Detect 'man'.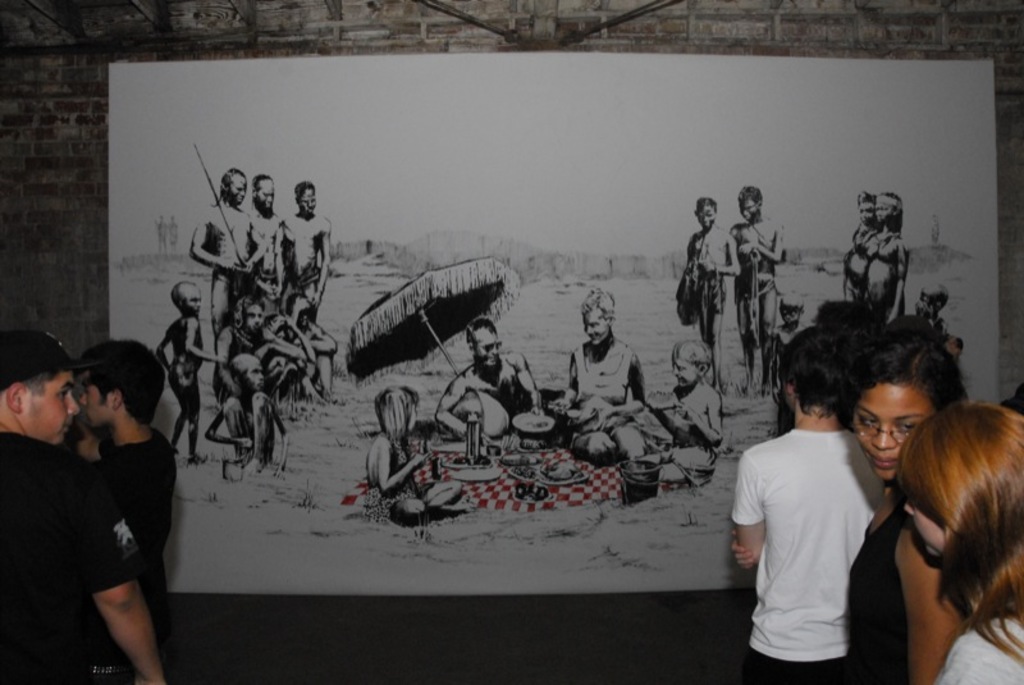
Detected at pyautogui.locateOnScreen(676, 191, 736, 384).
